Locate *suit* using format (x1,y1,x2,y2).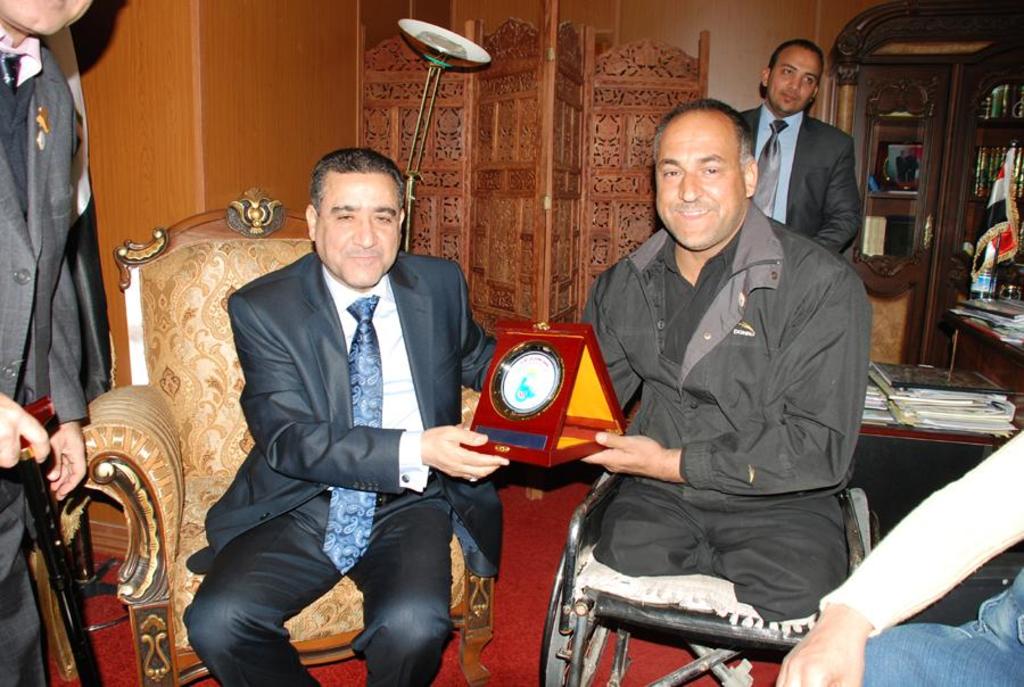
(0,20,89,686).
